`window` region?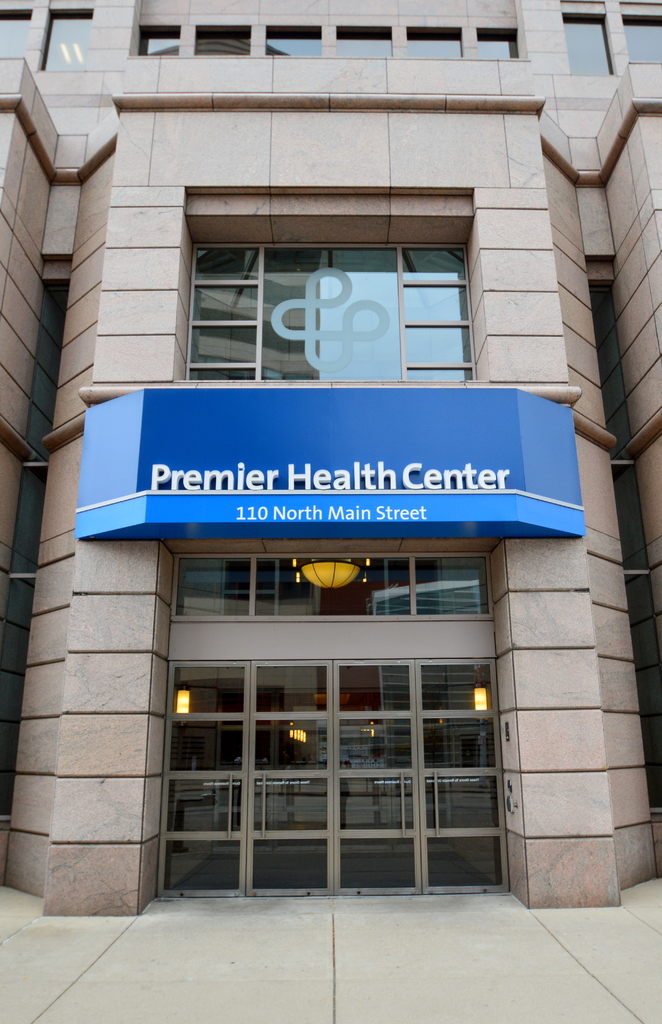
{"x1": 187, "y1": 244, "x2": 475, "y2": 384}
